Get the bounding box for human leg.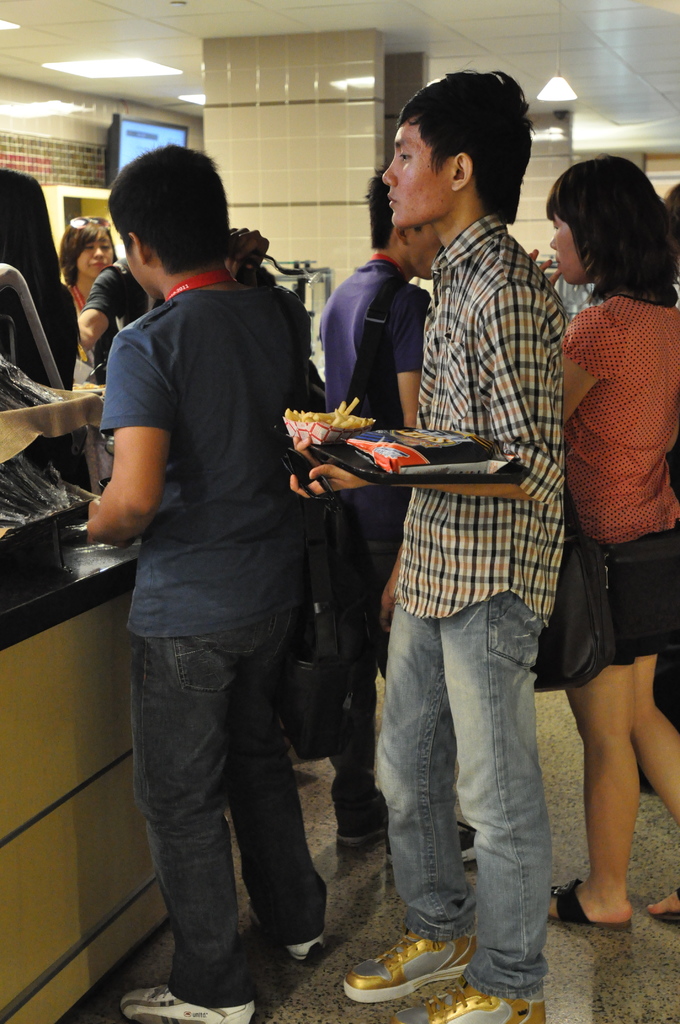
x1=337 y1=525 x2=474 y2=1008.
